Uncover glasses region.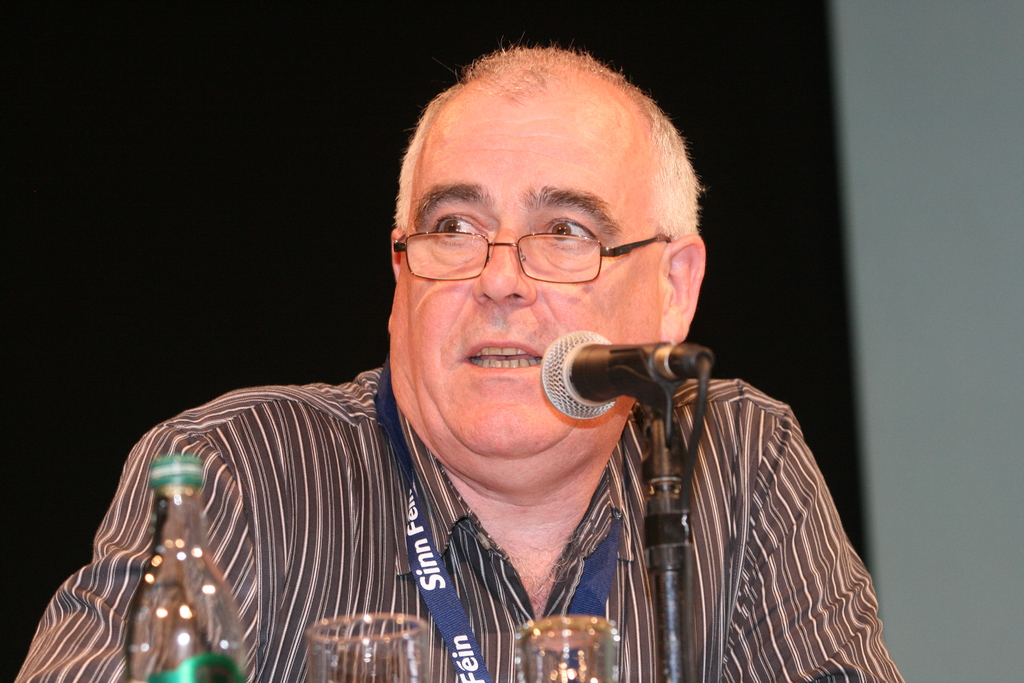
Uncovered: 392,229,673,283.
